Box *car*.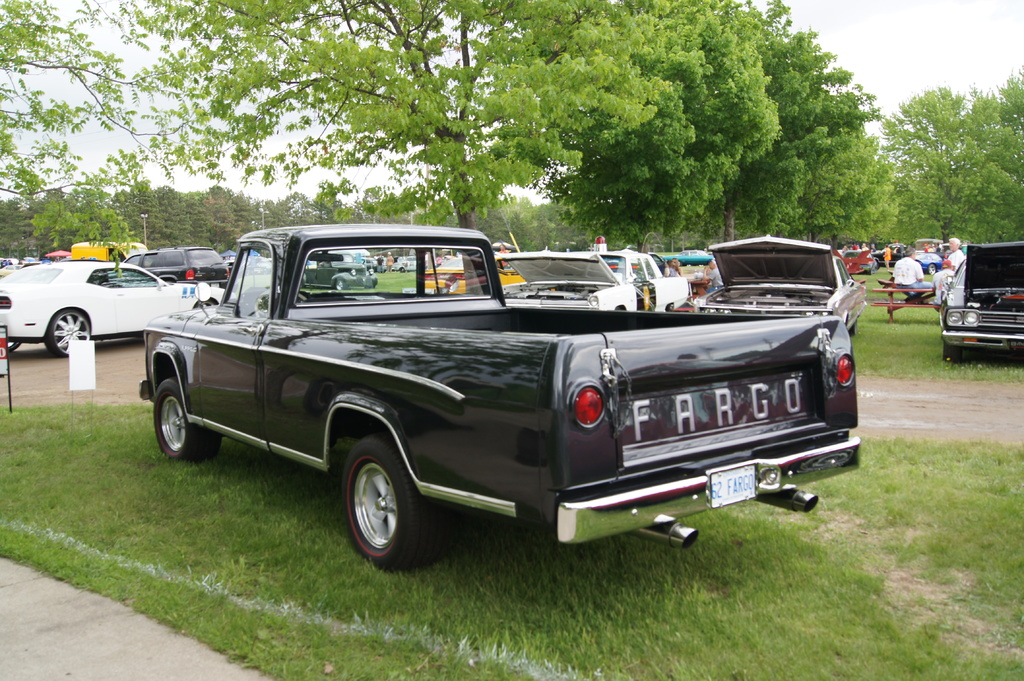
[x1=936, y1=241, x2=1023, y2=371].
